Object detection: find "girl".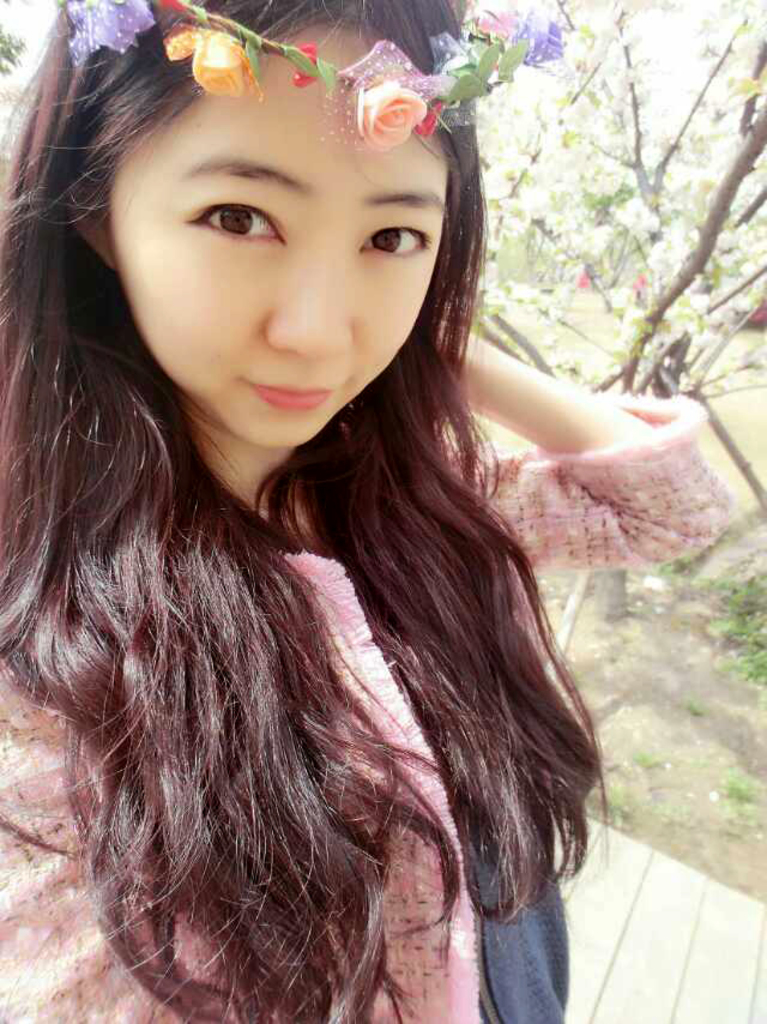
bbox(0, 0, 741, 1023).
